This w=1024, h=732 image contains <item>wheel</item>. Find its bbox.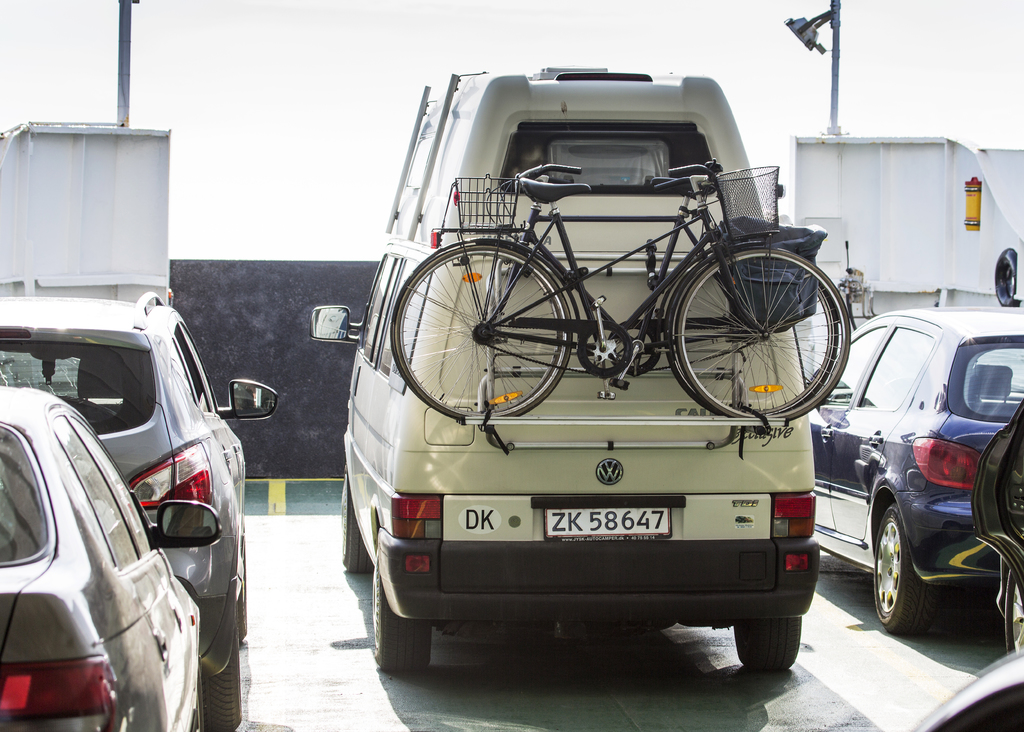
pyautogui.locateOnScreen(865, 504, 943, 637).
